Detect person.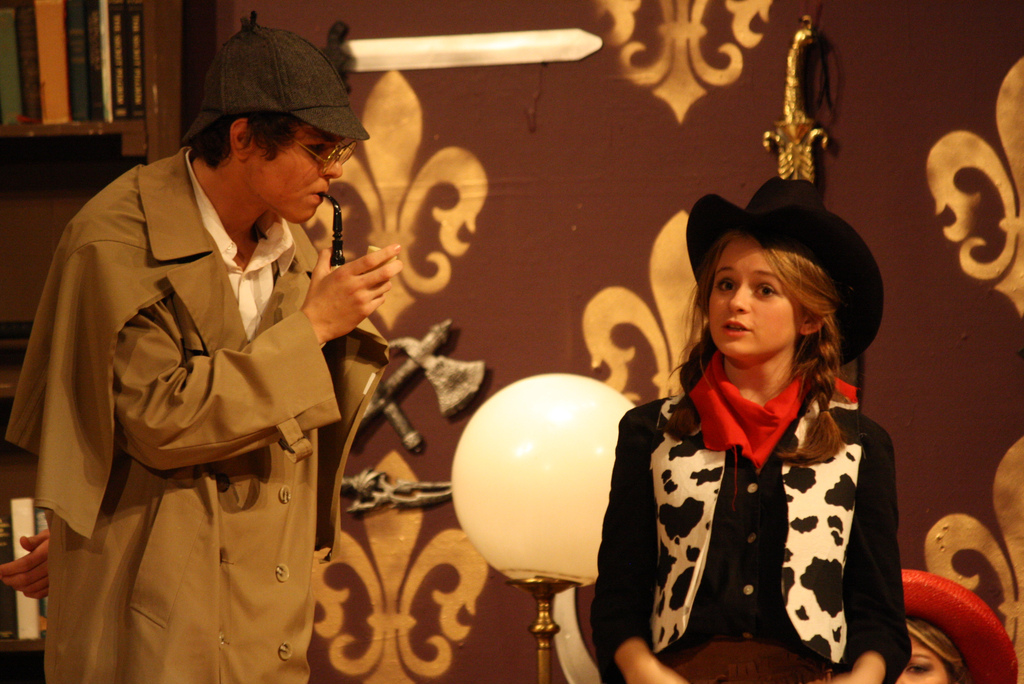
Detected at [53,40,417,664].
